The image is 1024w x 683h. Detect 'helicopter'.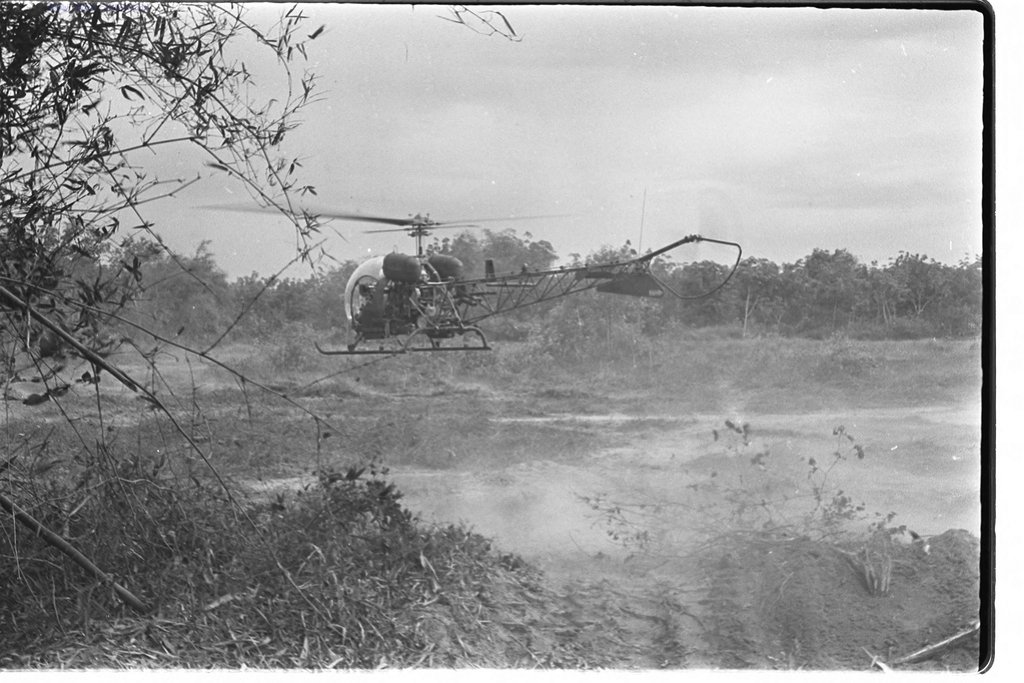
Detection: select_region(192, 201, 743, 358).
